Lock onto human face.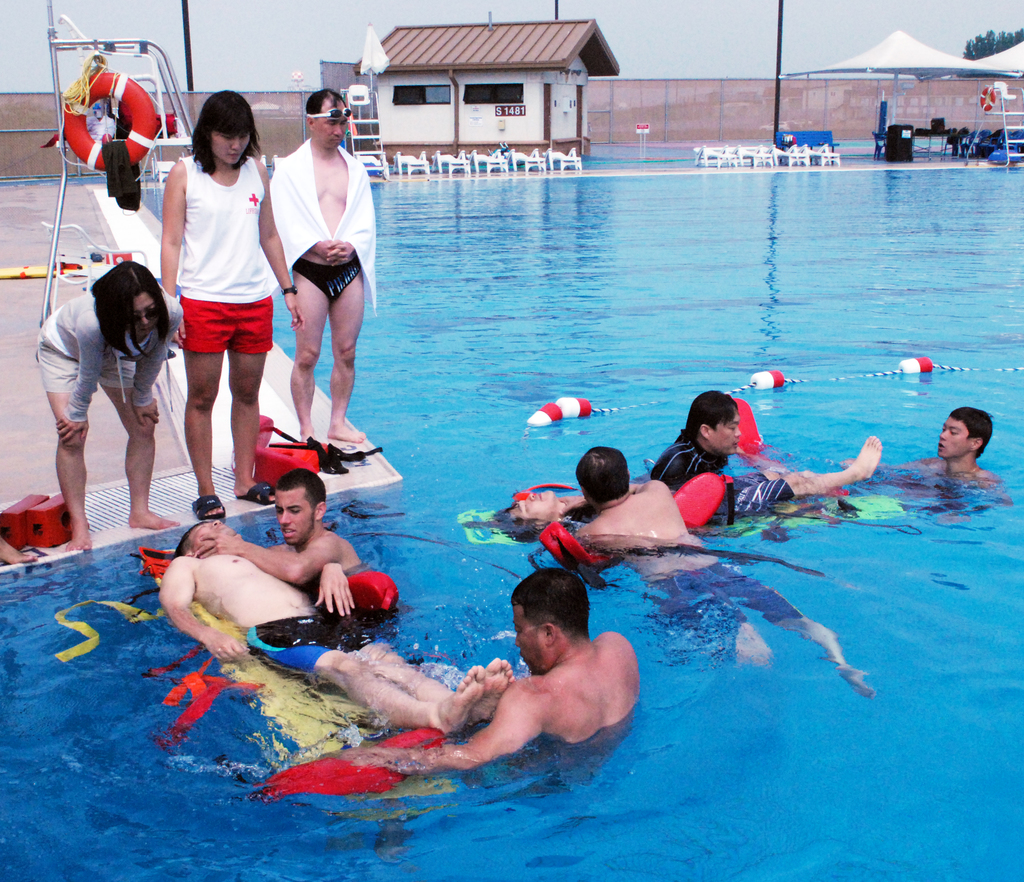
Locked: region(131, 291, 157, 338).
